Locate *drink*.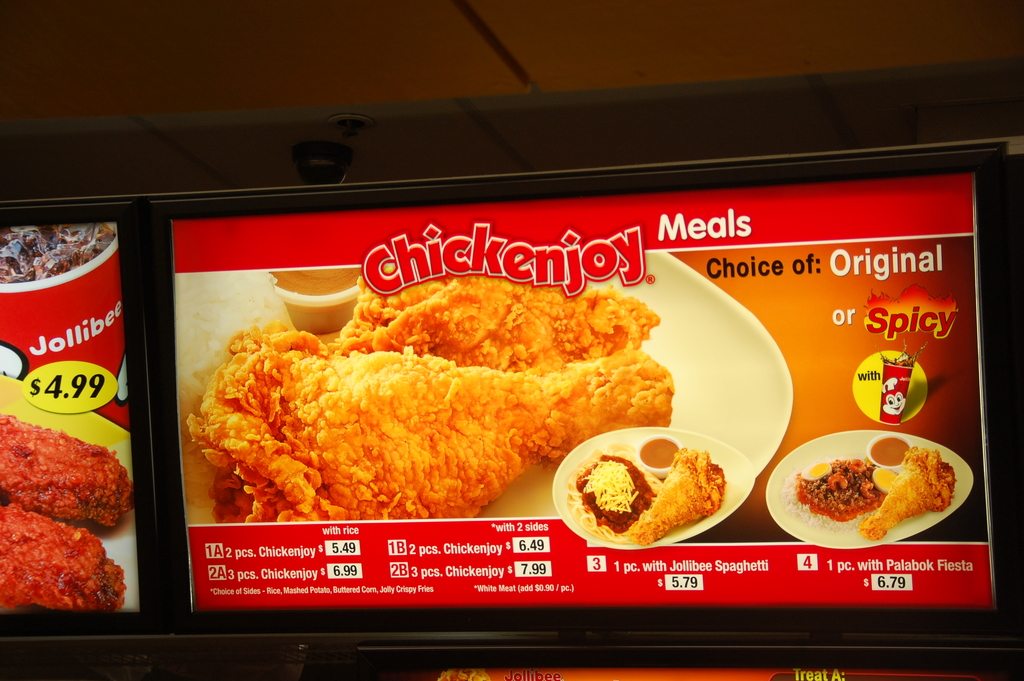
Bounding box: x1=872 y1=437 x2=911 y2=467.
